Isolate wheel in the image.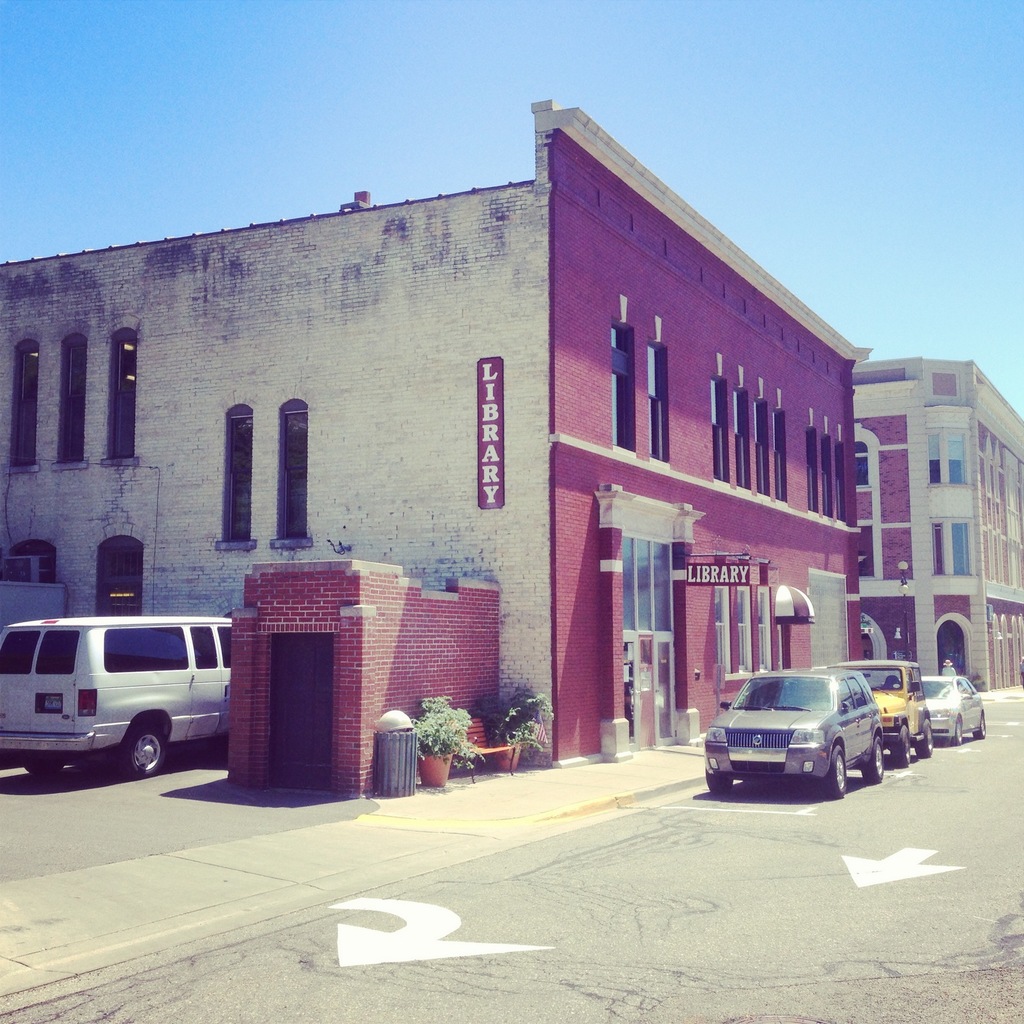
Isolated region: rect(890, 724, 909, 765).
